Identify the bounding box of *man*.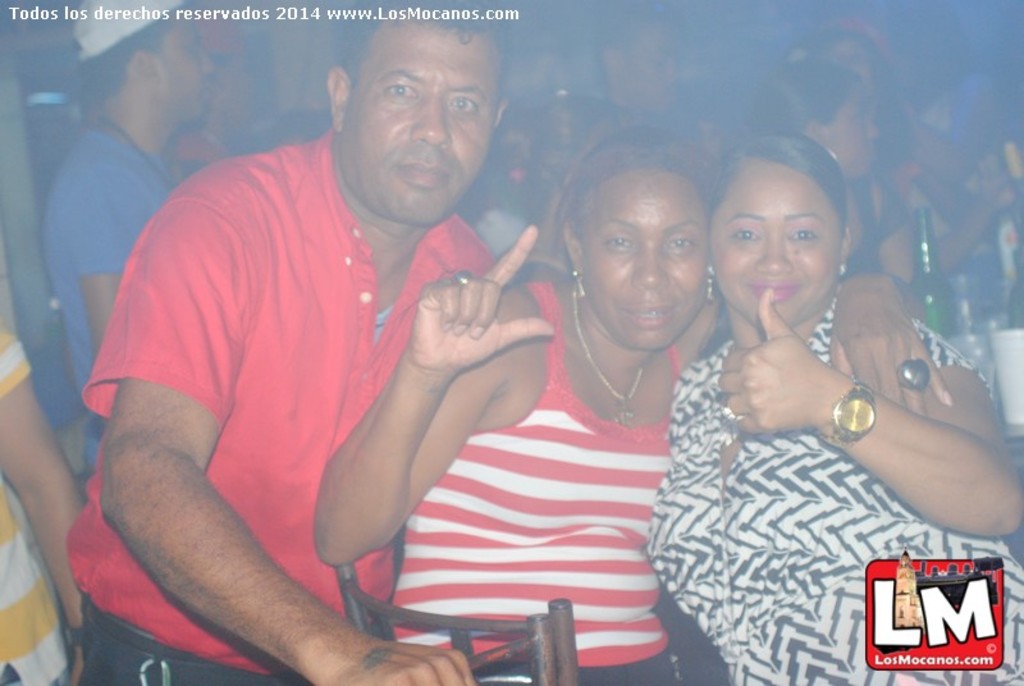
<region>595, 8, 739, 166</region>.
